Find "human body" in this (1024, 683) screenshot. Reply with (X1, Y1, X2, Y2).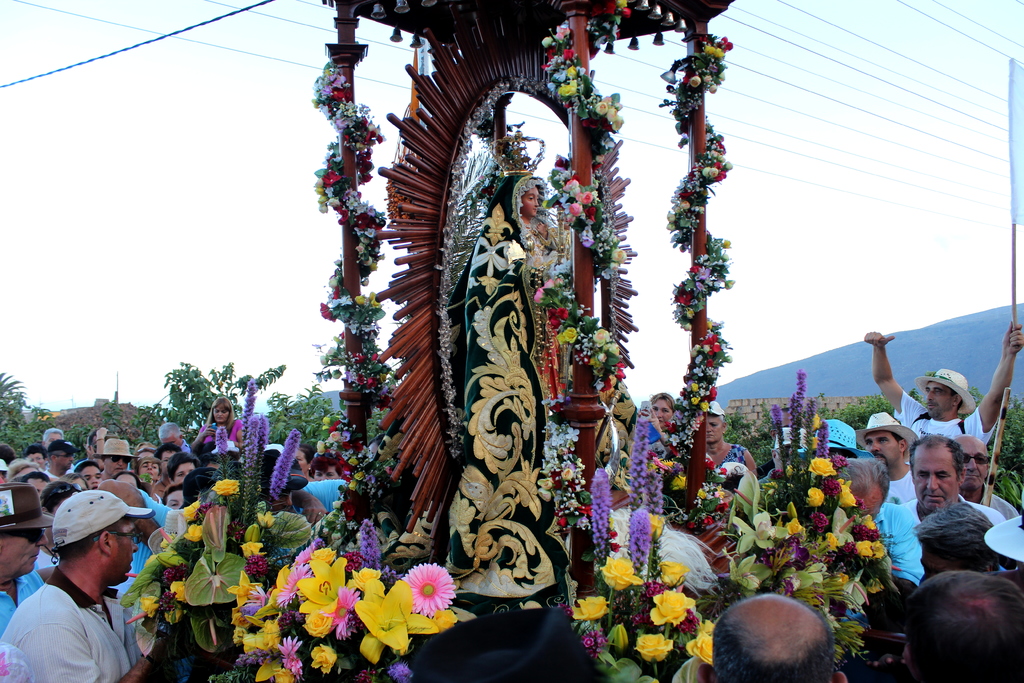
(163, 484, 190, 506).
